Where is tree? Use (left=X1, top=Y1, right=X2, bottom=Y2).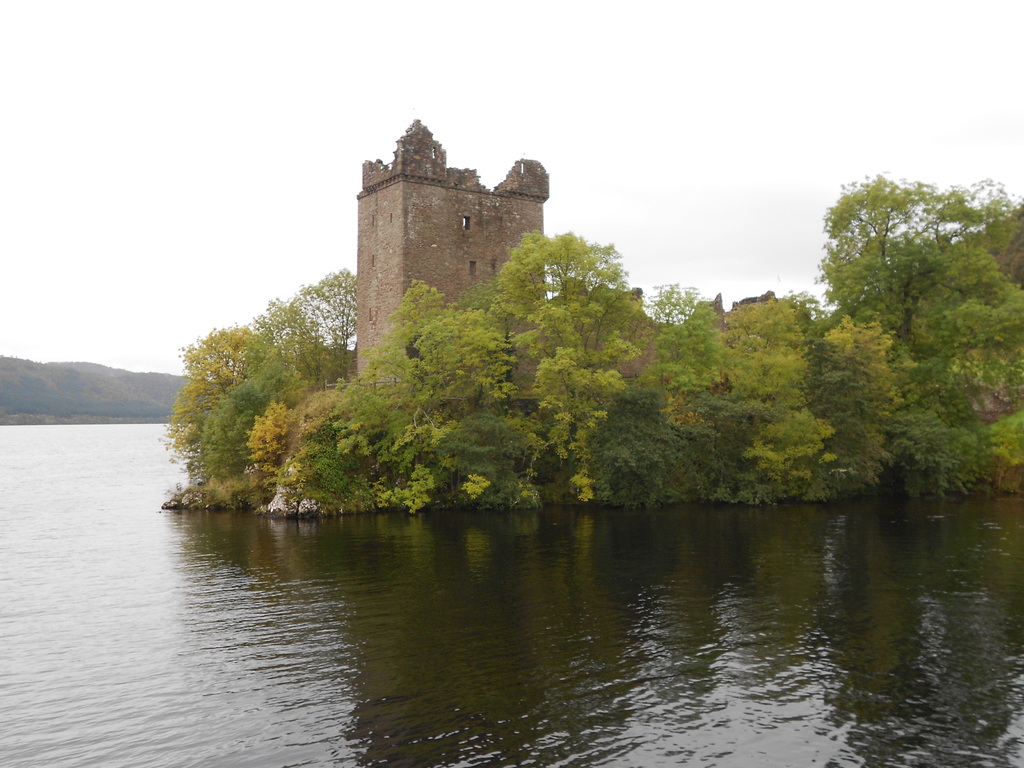
(left=491, top=229, right=644, bottom=498).
